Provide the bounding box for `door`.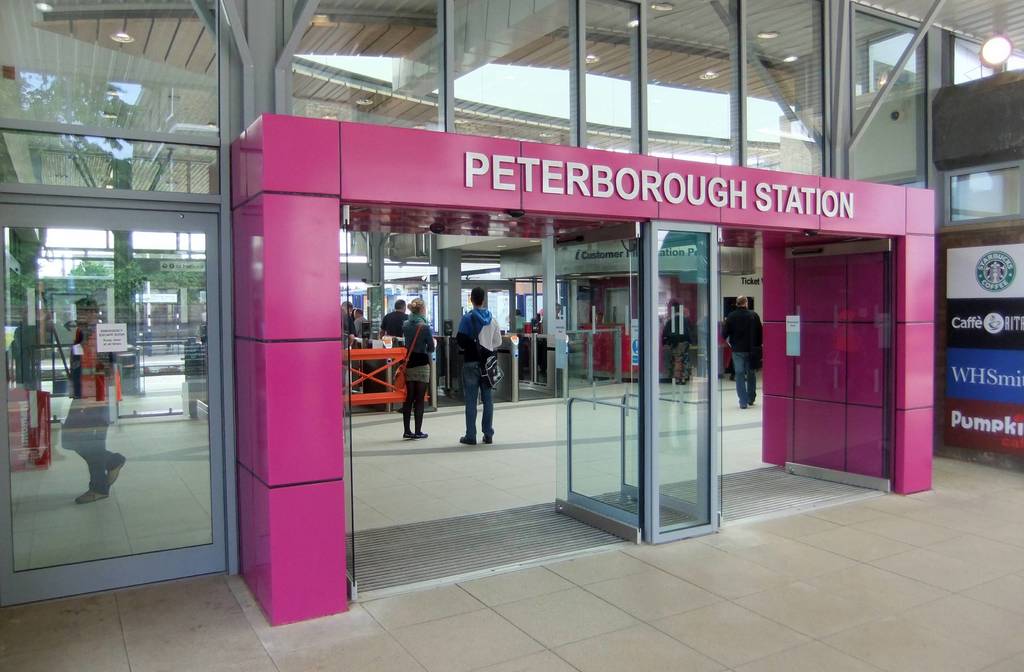
785,240,892,490.
